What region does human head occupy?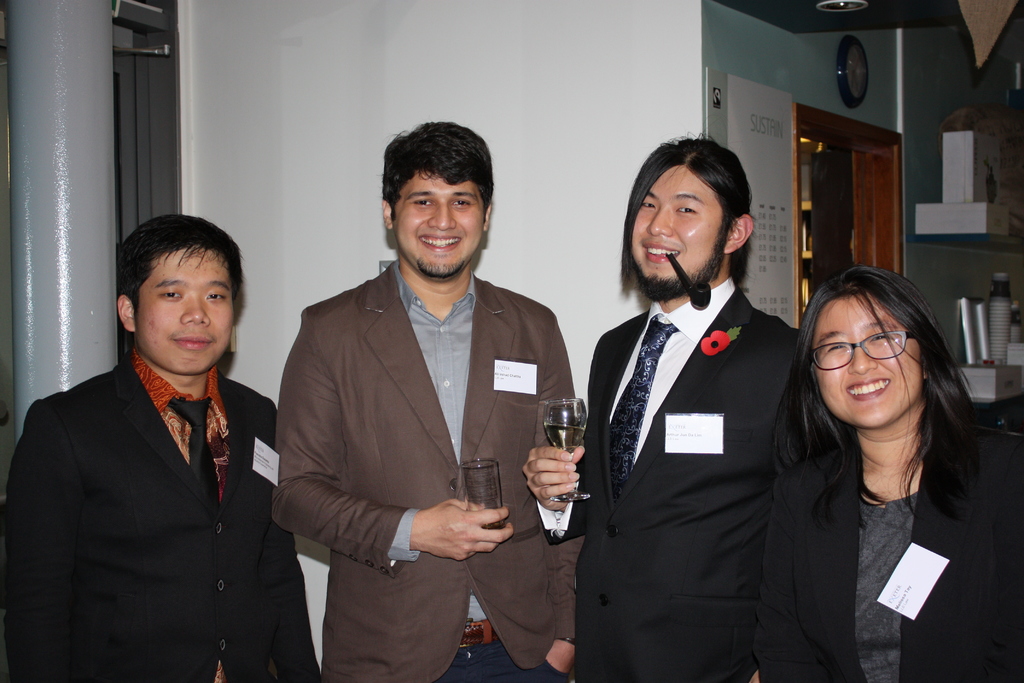
(797,267,954,427).
